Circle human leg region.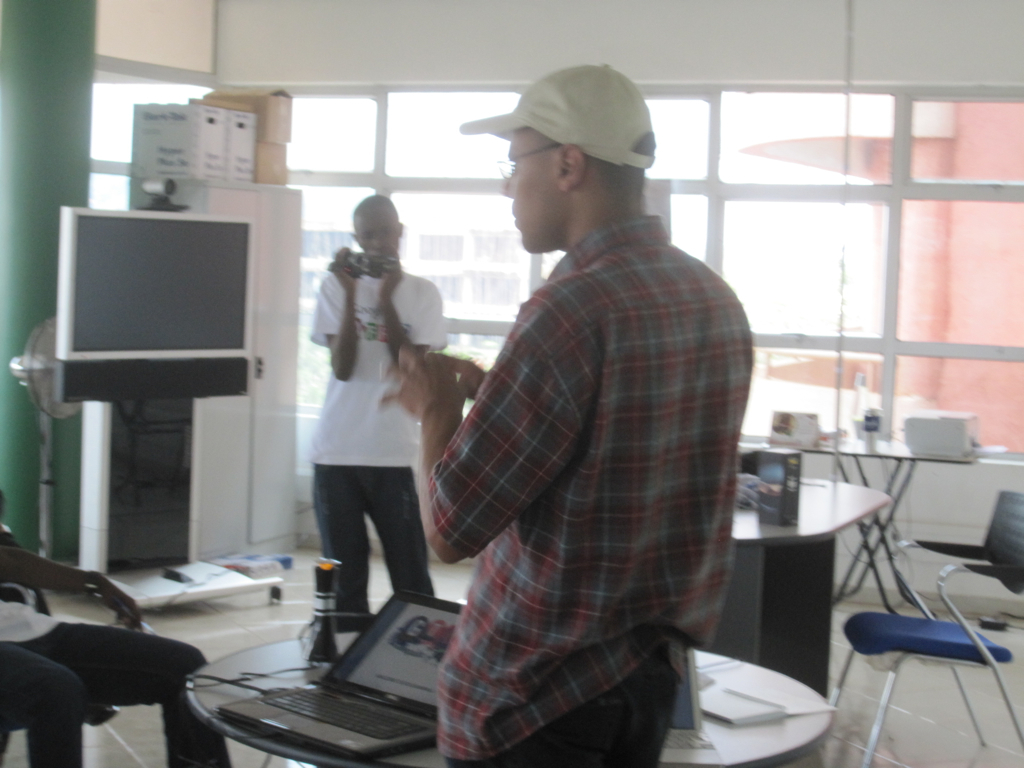
Region: (x1=306, y1=490, x2=377, y2=612).
